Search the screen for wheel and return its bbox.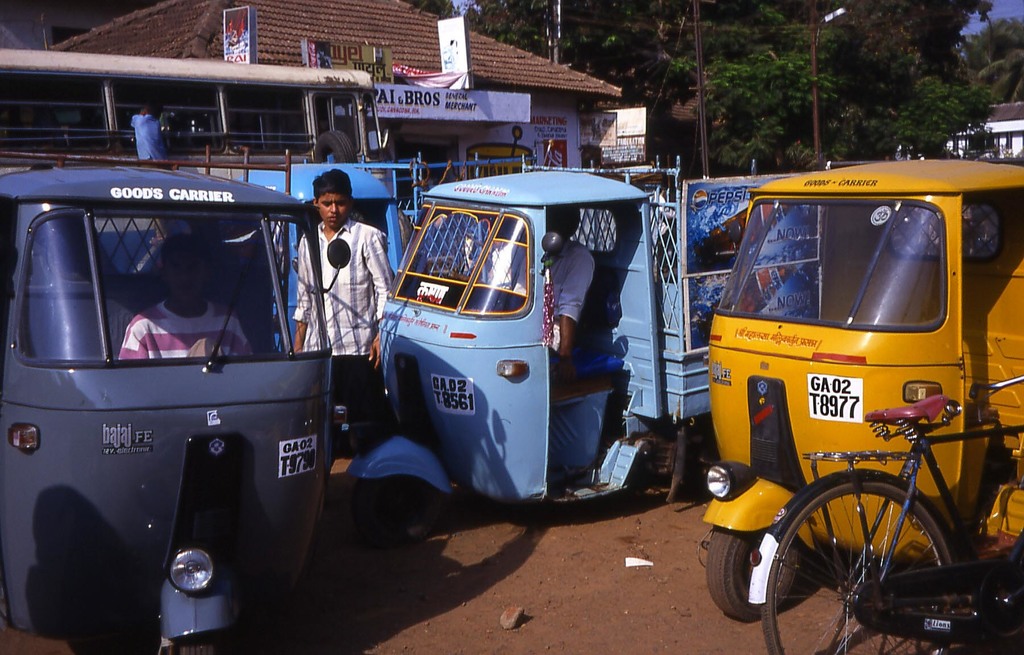
Found: bbox=[362, 478, 451, 547].
